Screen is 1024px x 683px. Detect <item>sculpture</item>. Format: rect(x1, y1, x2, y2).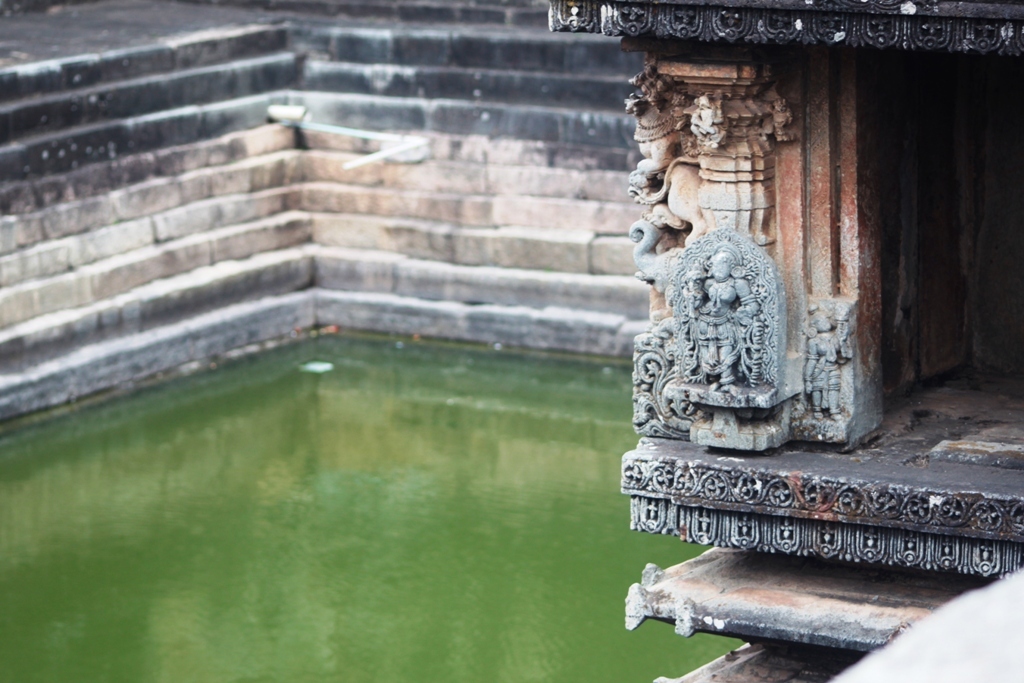
rect(688, 94, 723, 139).
